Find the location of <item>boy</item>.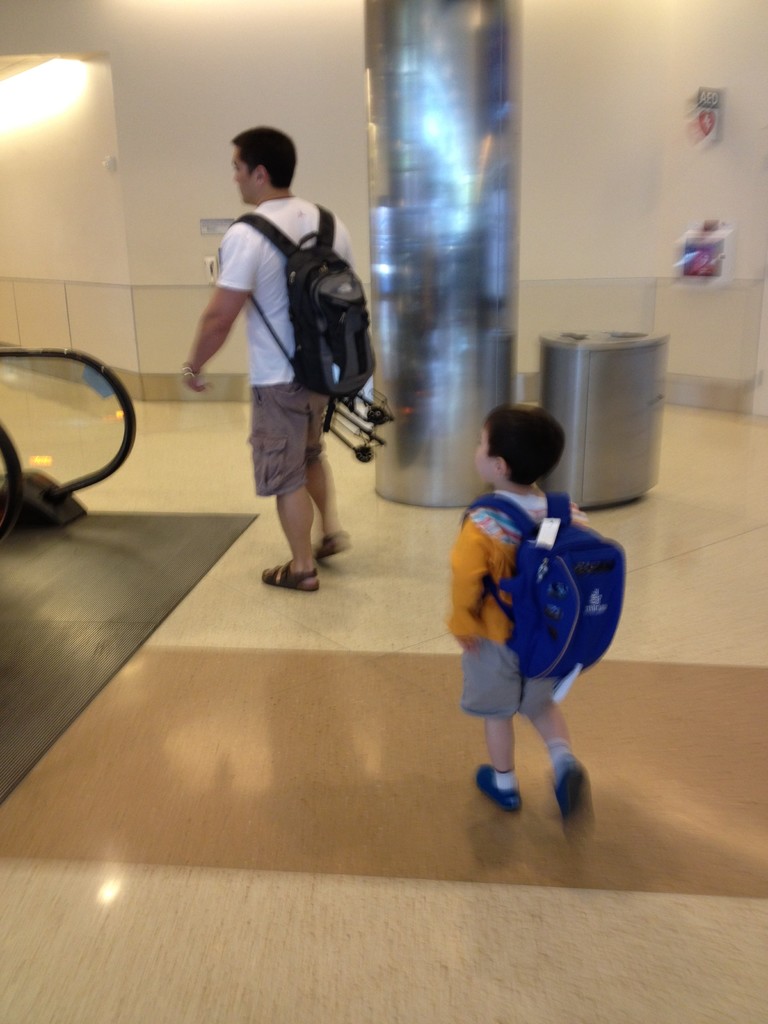
Location: [184,127,353,588].
